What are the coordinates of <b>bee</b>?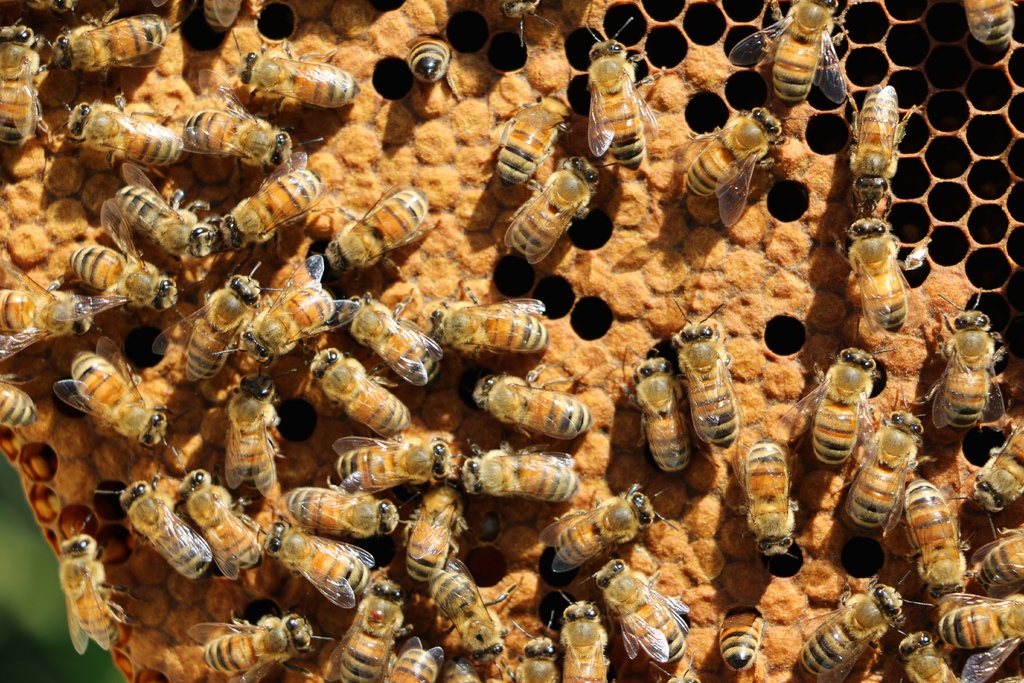
x1=73, y1=529, x2=124, y2=655.
